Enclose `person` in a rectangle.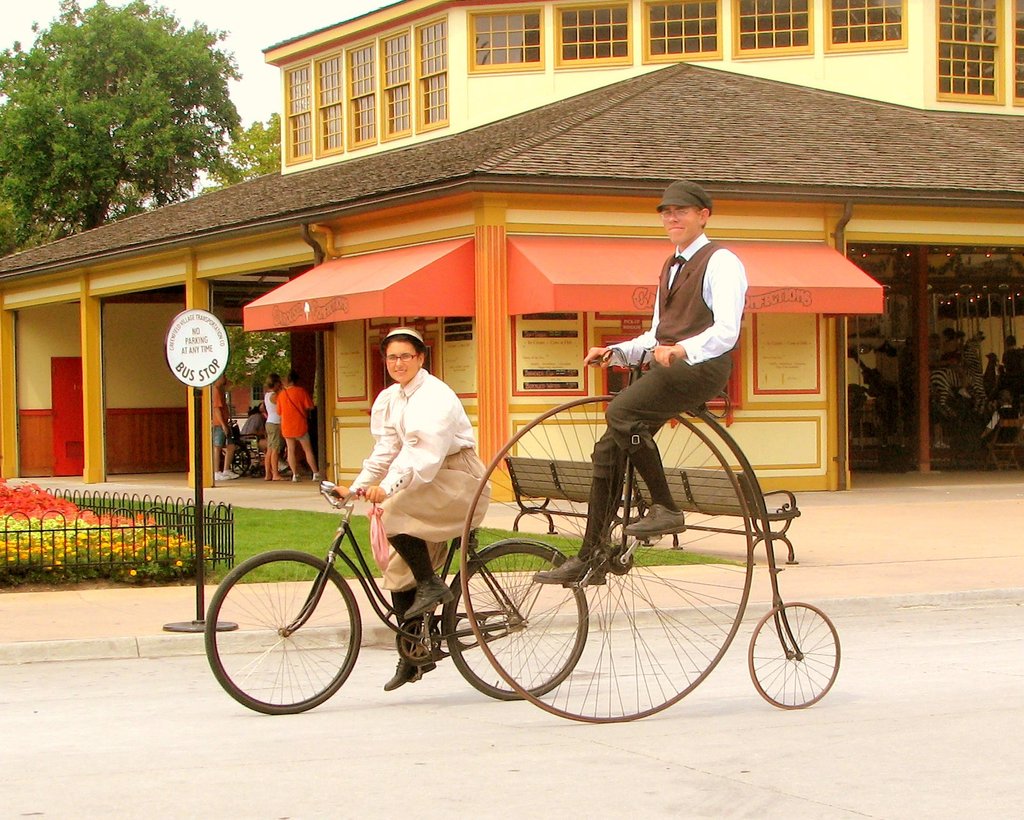
left=536, top=184, right=730, bottom=586.
